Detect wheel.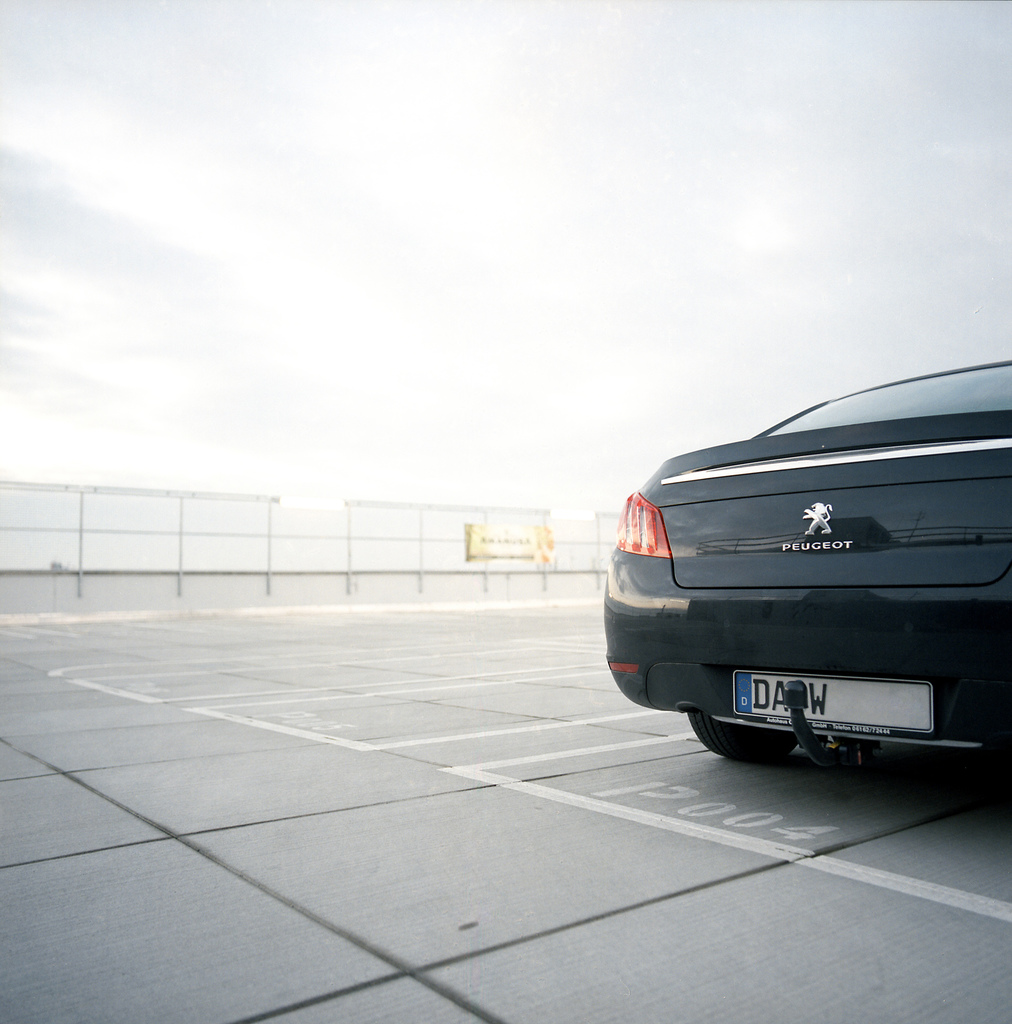
Detected at 682,708,798,771.
